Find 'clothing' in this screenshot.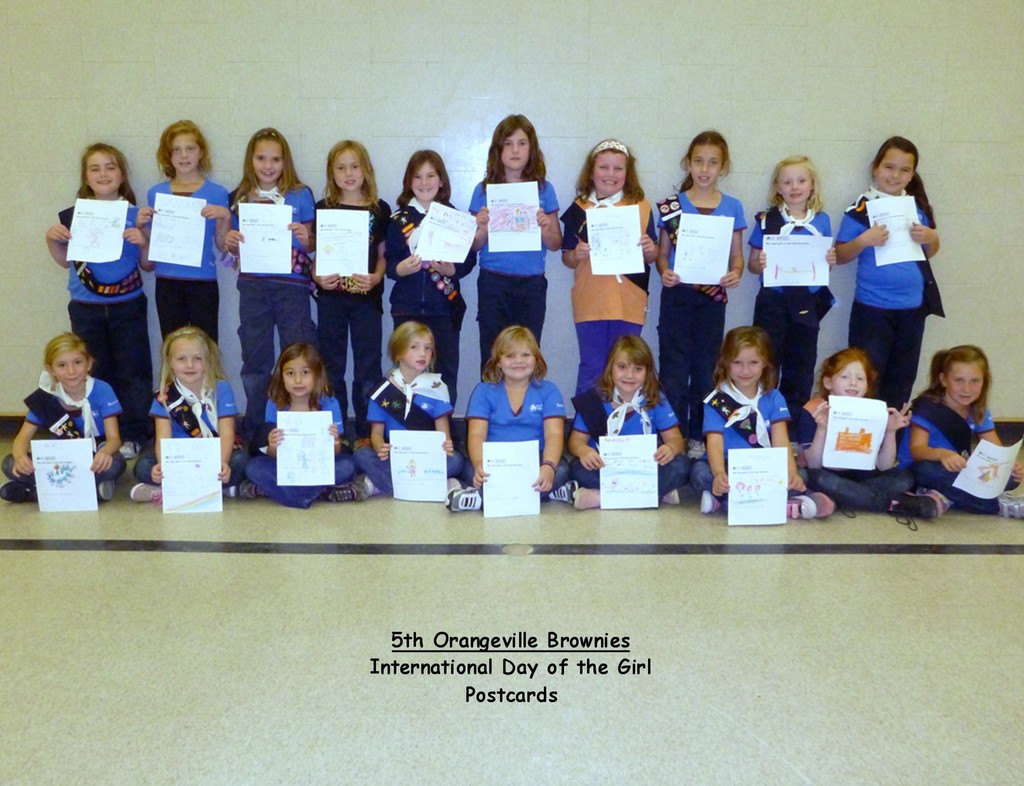
The bounding box for 'clothing' is <box>747,206,829,420</box>.
